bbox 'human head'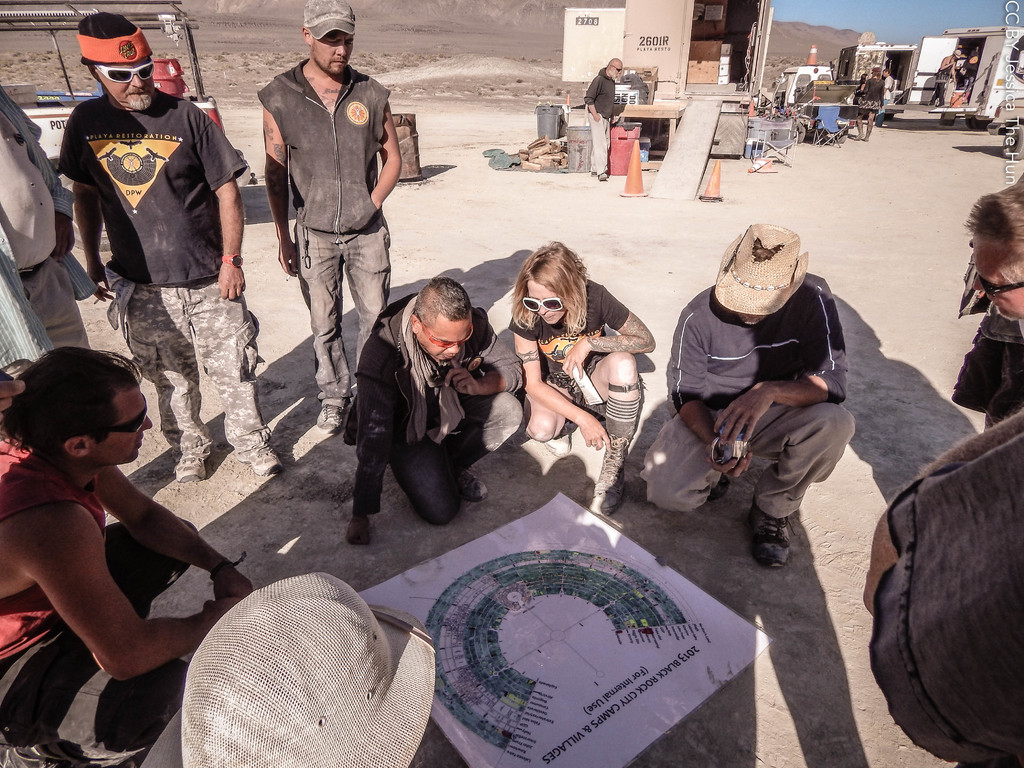
rect(607, 56, 620, 84)
